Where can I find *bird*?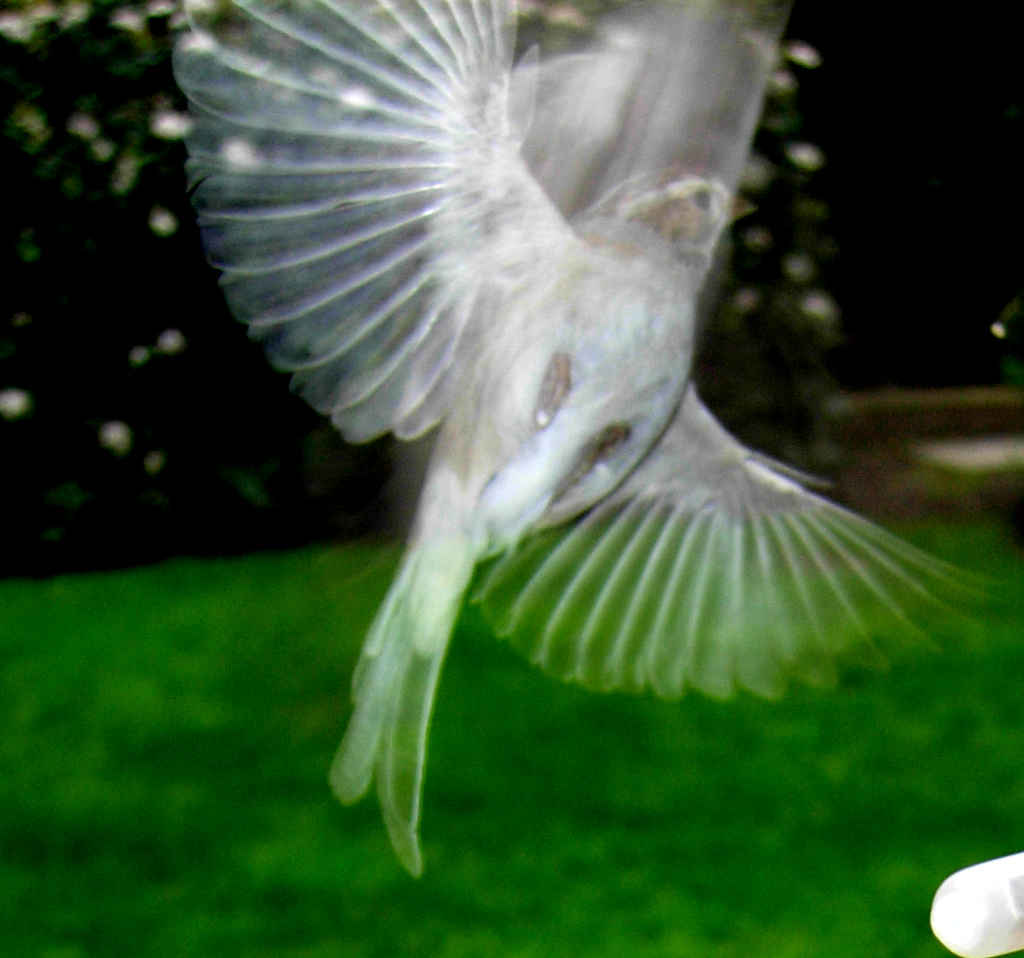
You can find it at region(128, 27, 952, 756).
